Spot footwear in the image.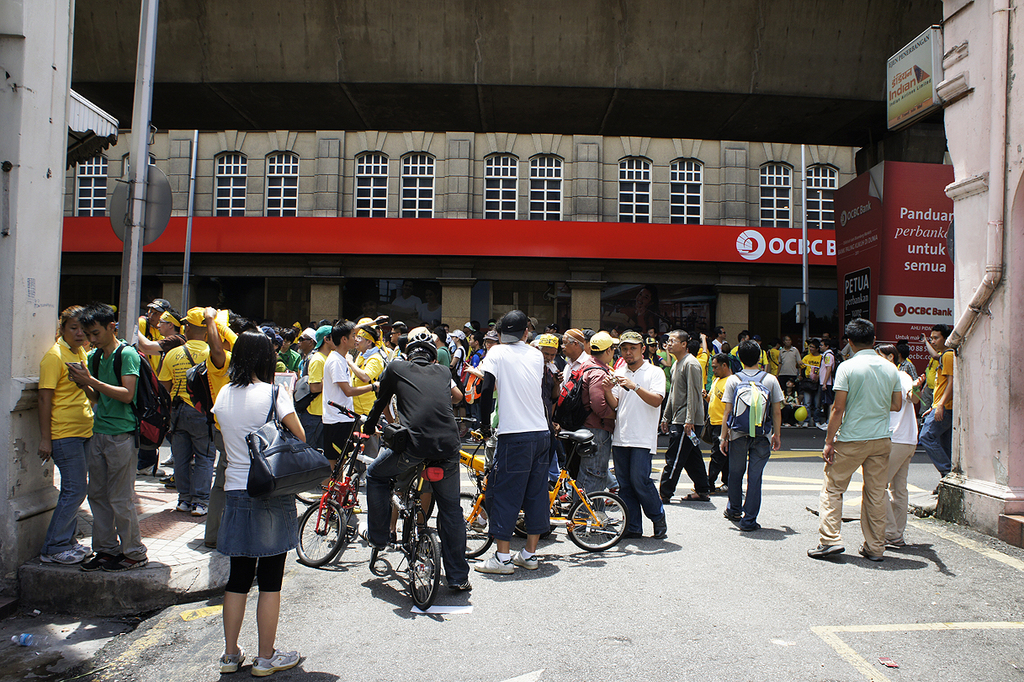
footwear found at (x1=62, y1=541, x2=106, y2=567).
